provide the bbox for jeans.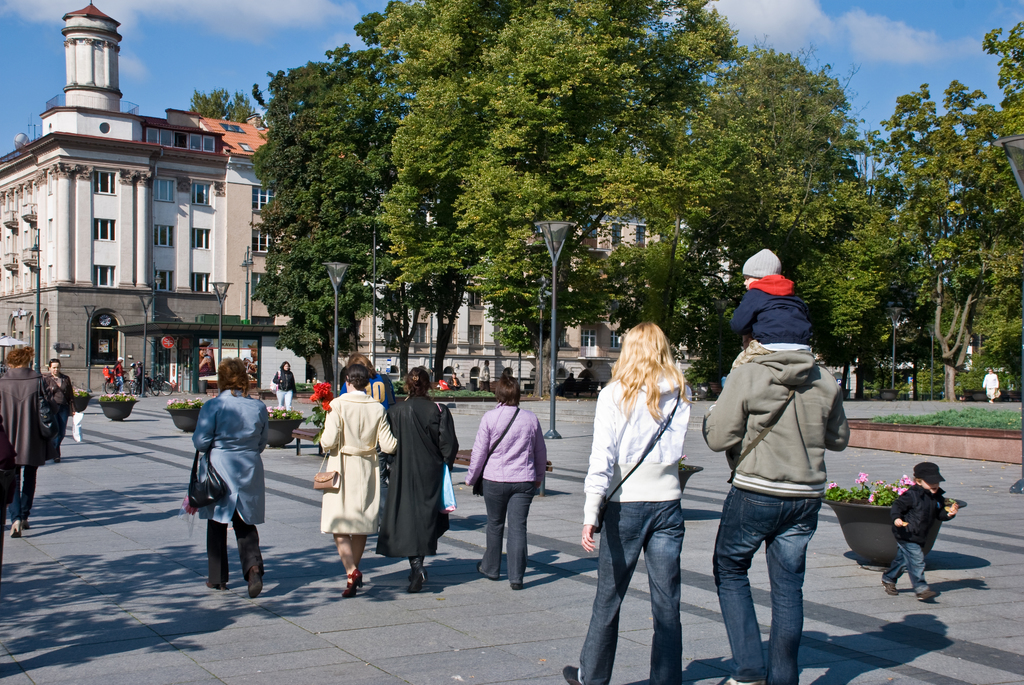
pyautogui.locateOnScreen(6, 466, 33, 524).
